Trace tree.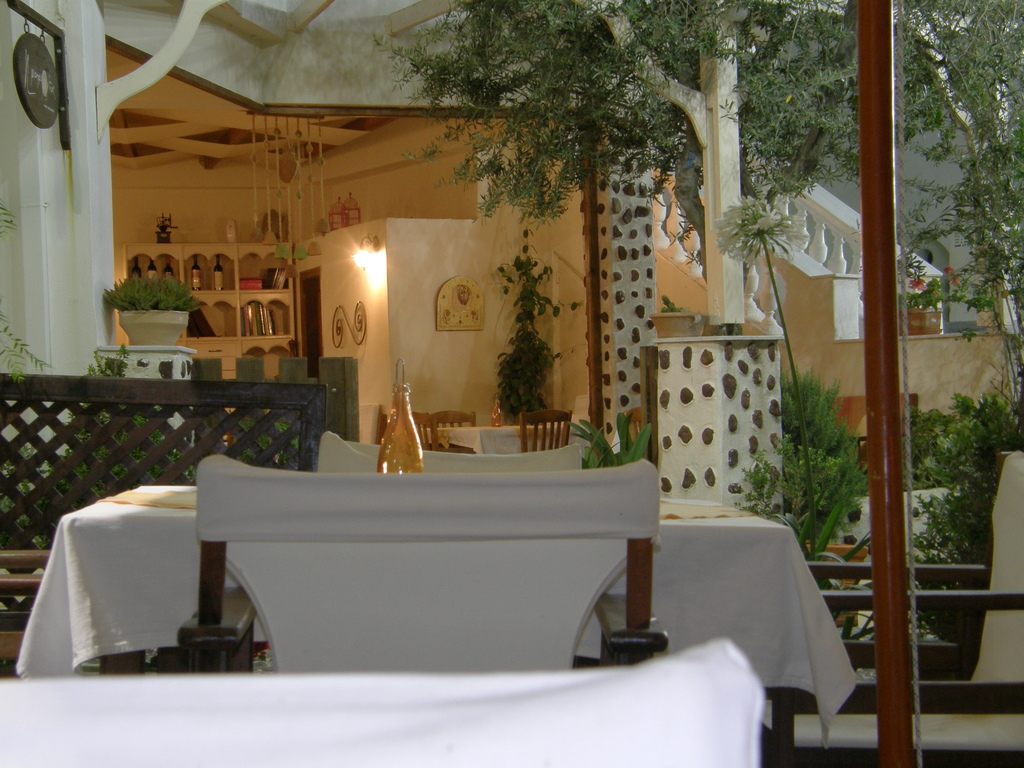
Traced to <box>230,406,314,468</box>.
